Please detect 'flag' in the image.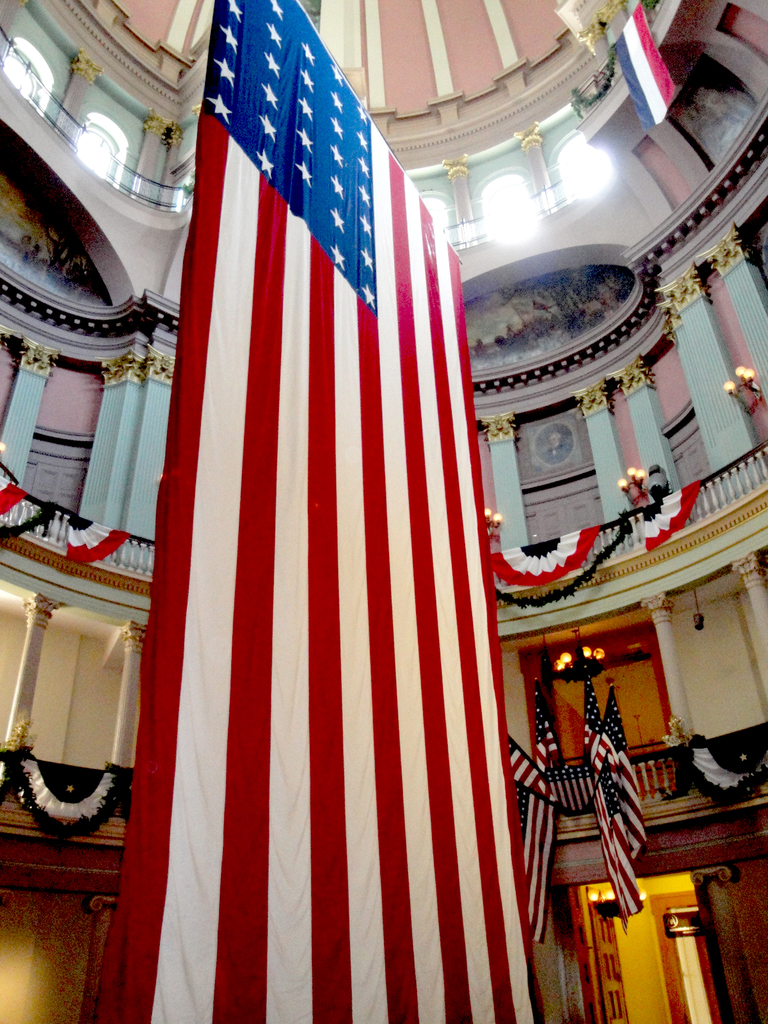
left=604, top=771, right=653, bottom=862.
